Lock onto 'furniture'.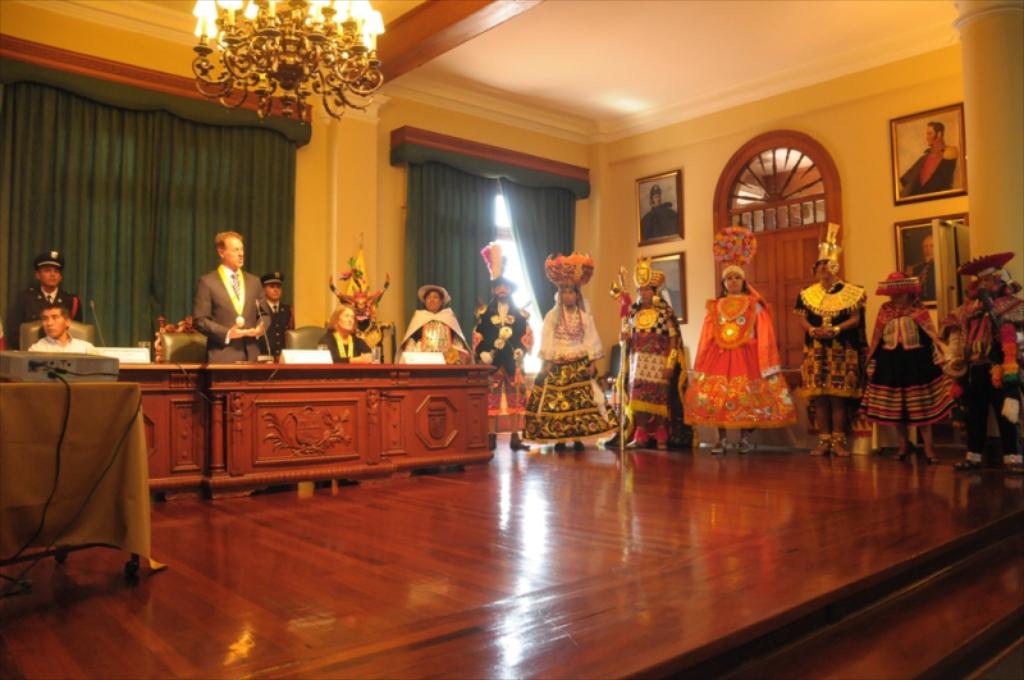
Locked: pyautogui.locateOnScreen(155, 315, 207, 361).
